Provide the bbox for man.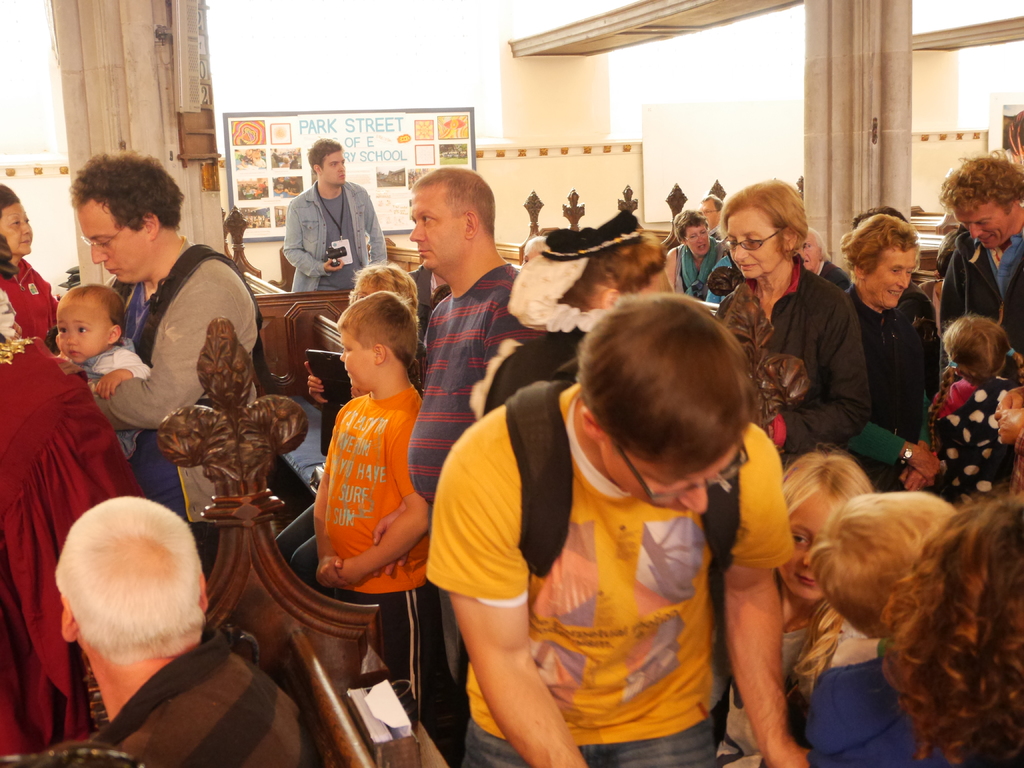
{"left": 422, "top": 294, "right": 813, "bottom": 767}.
